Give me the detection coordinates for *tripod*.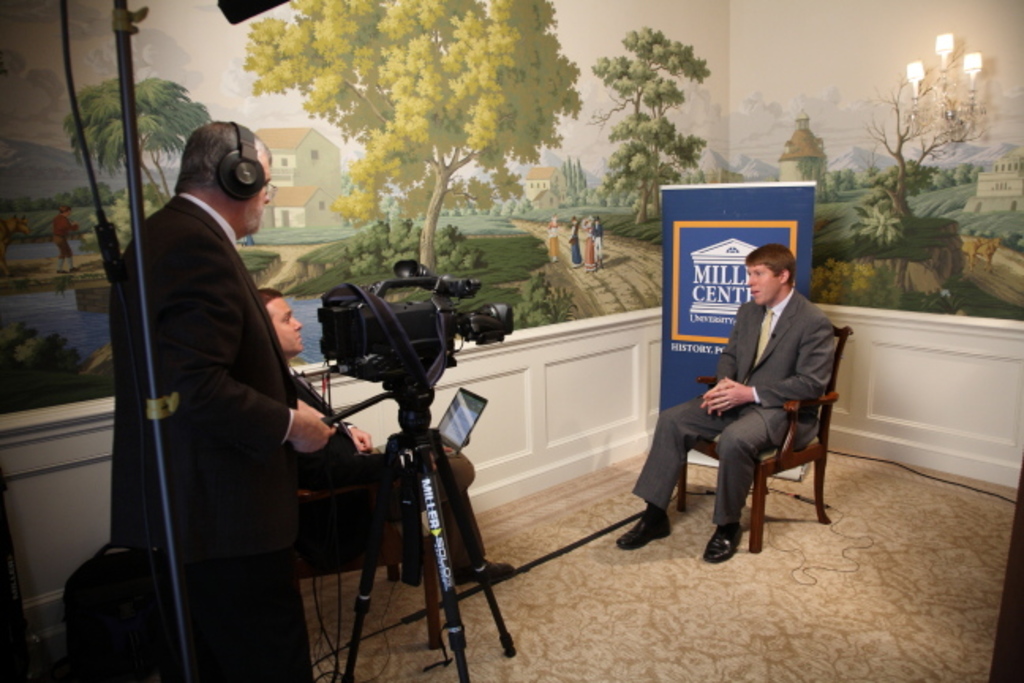
region(318, 381, 518, 681).
